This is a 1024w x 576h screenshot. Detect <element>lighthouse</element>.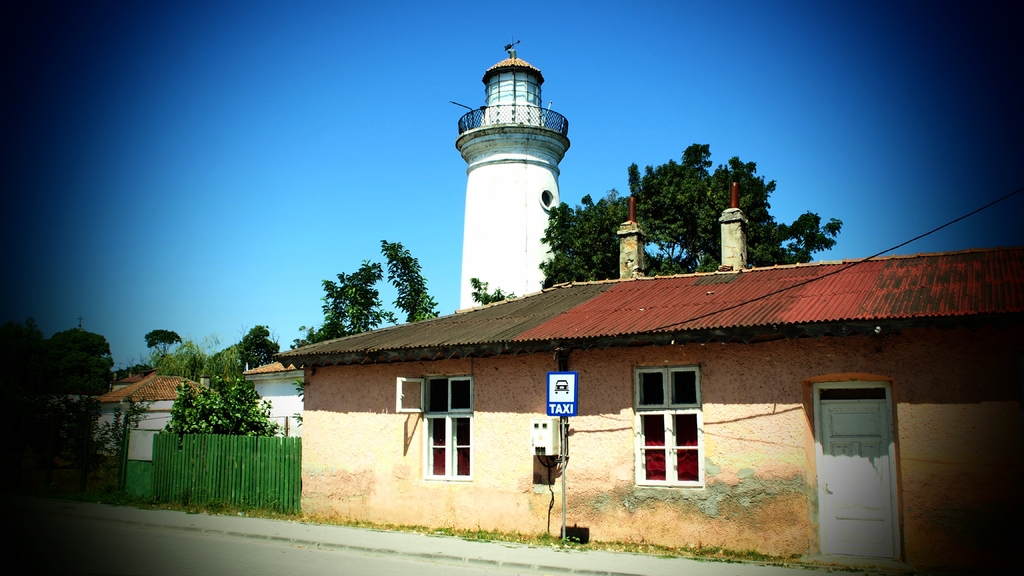
(438, 36, 581, 319).
